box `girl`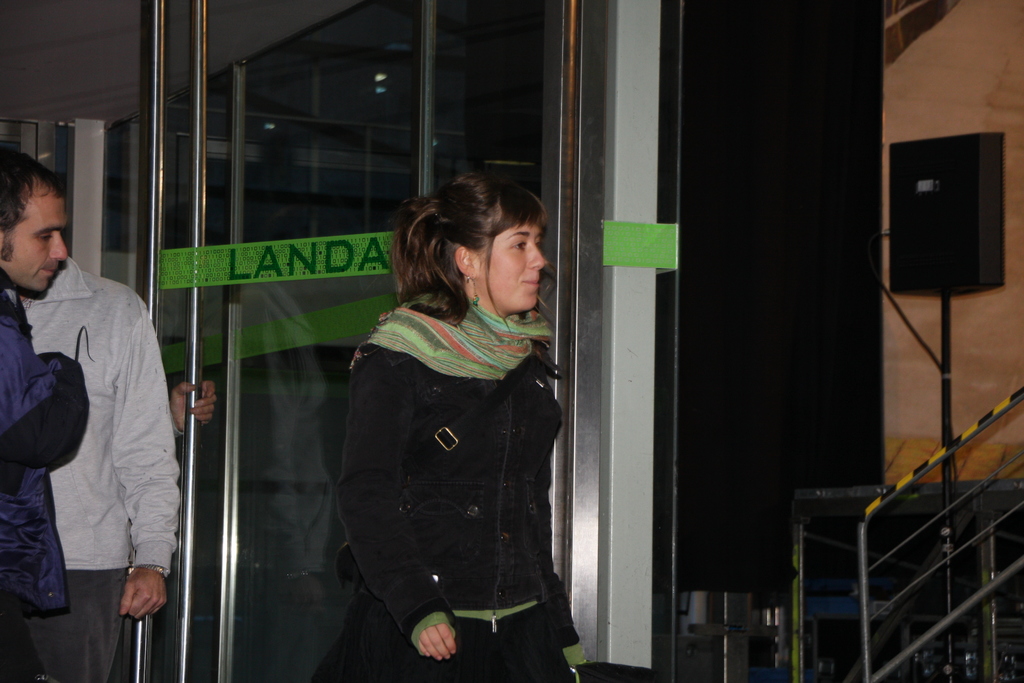
box=[339, 167, 579, 682]
